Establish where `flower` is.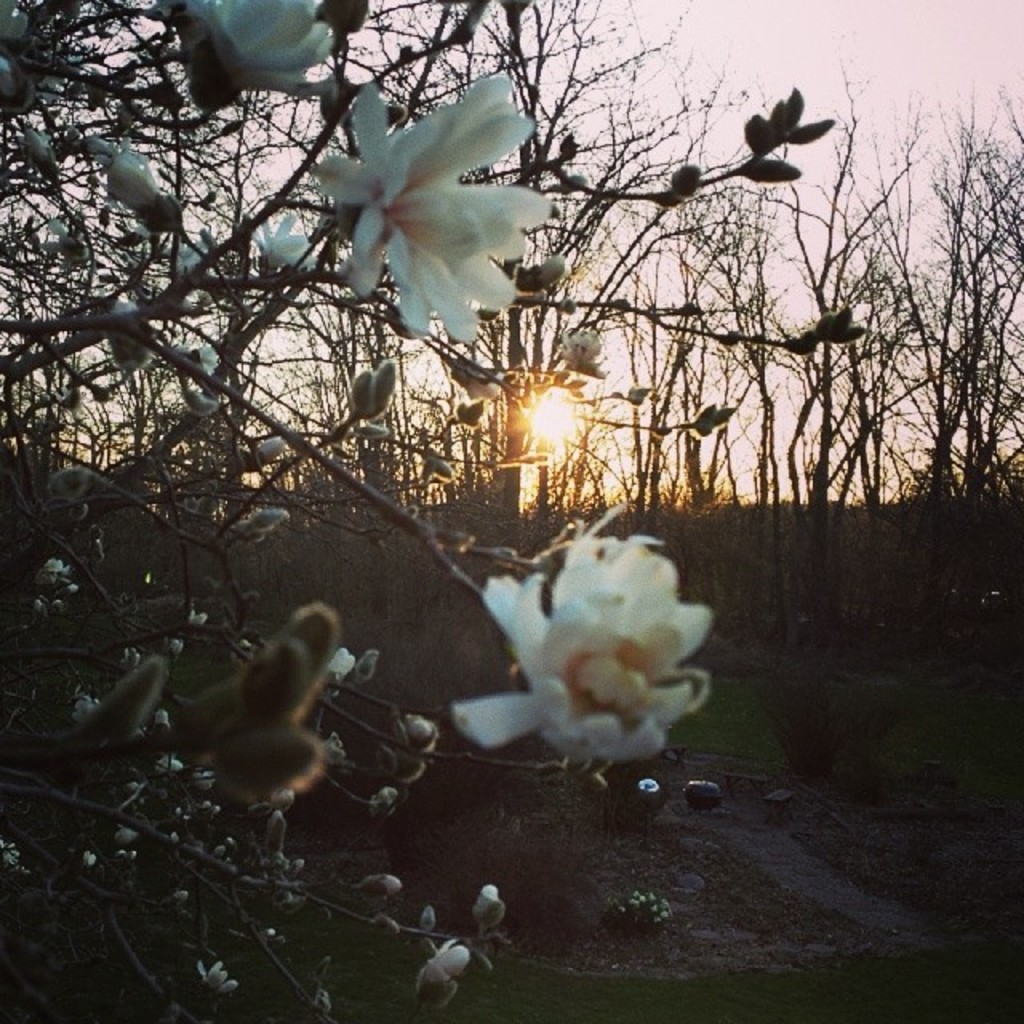
Established at BBox(232, 430, 275, 475).
